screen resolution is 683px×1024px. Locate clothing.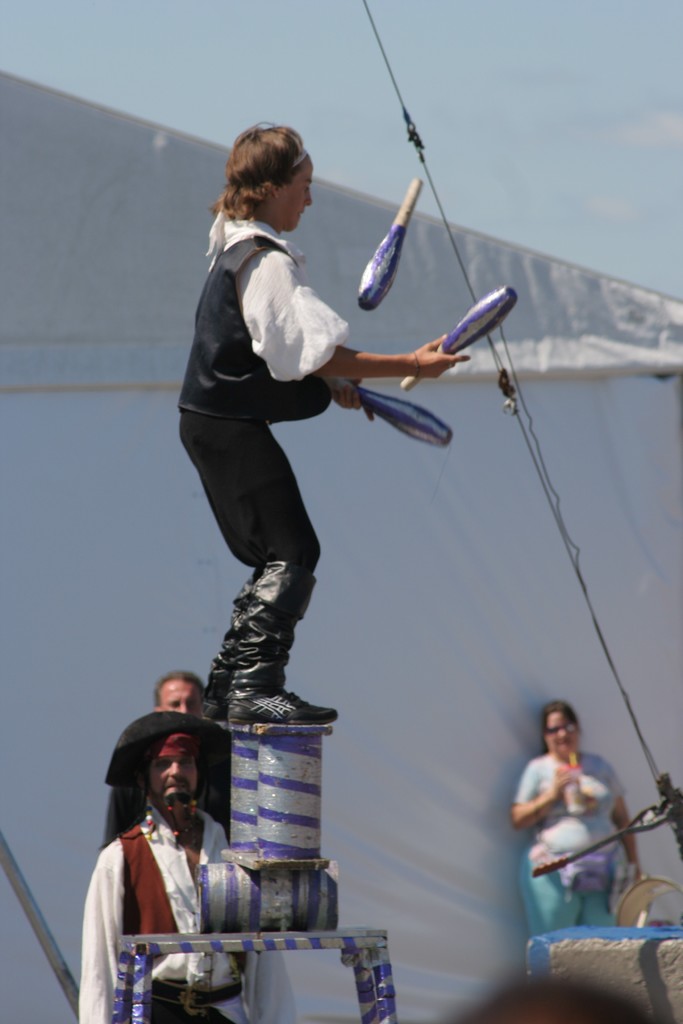
(181,221,350,423).
